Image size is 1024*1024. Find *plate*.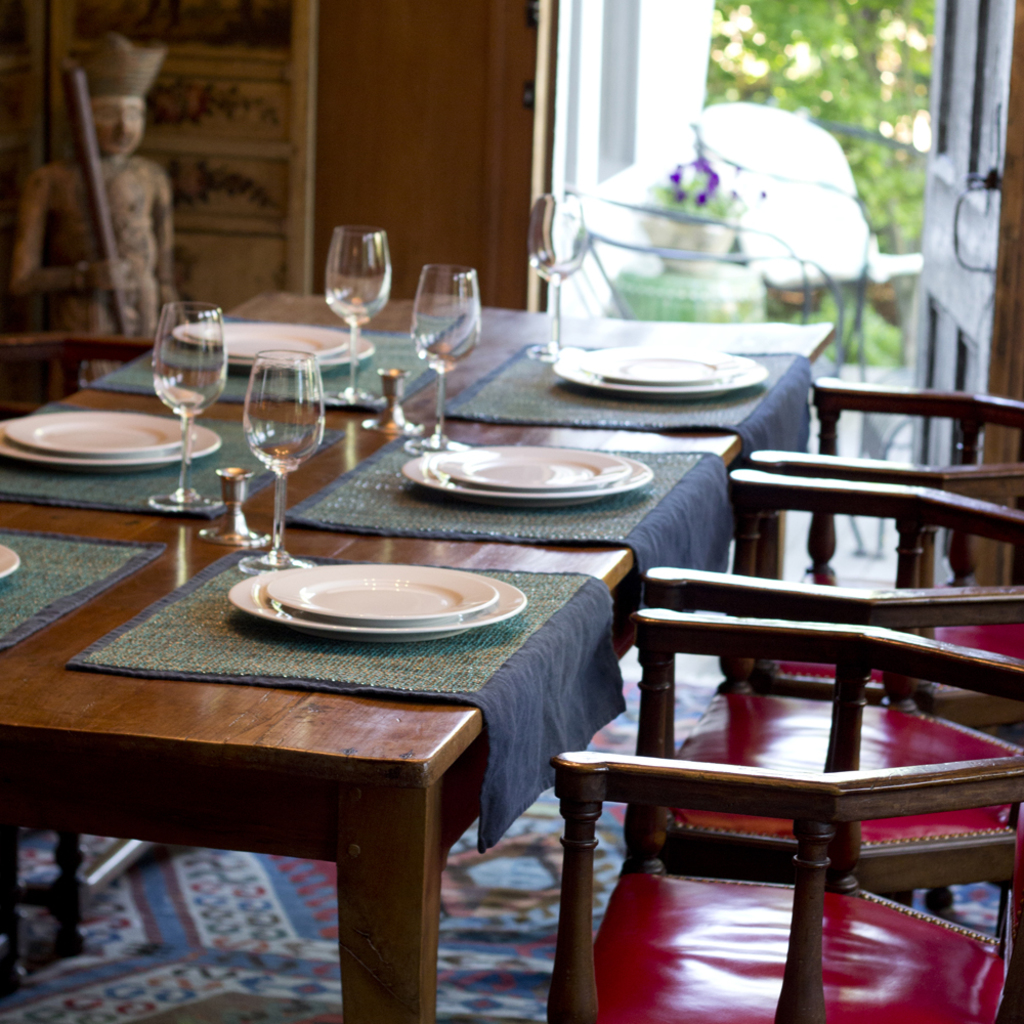
1,409,198,457.
